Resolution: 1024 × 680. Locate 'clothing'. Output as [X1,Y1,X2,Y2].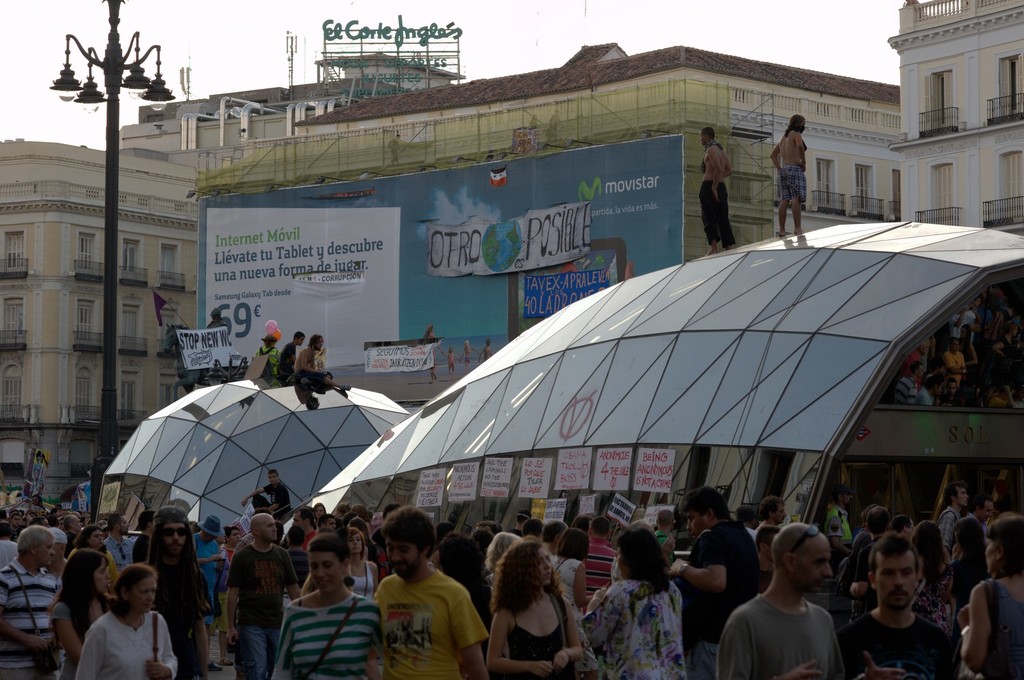
[696,177,737,245].
